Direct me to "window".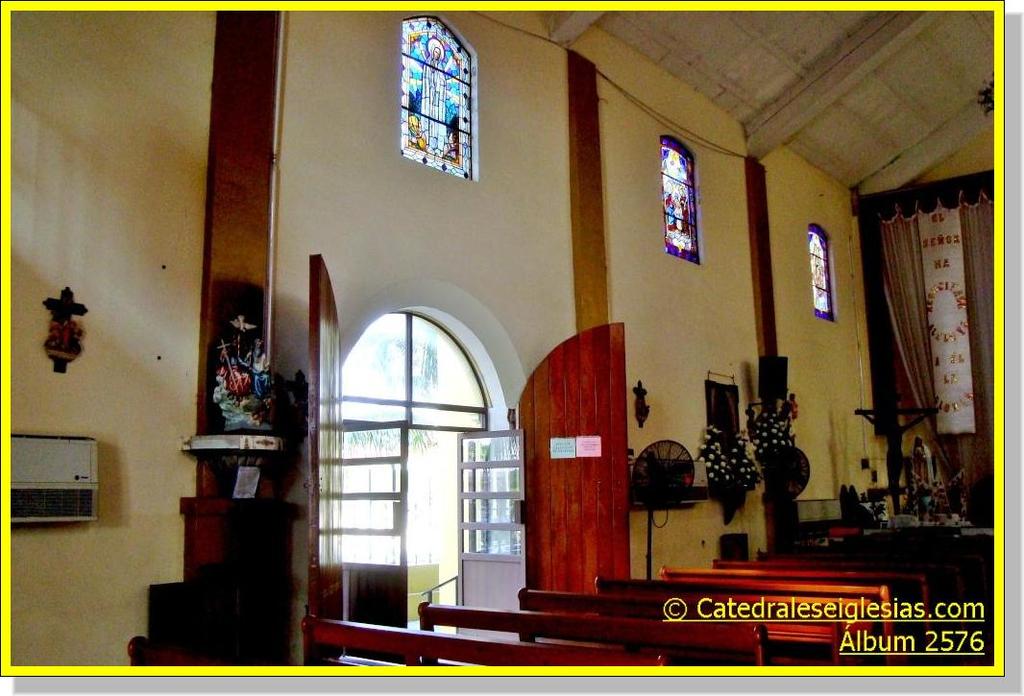
Direction: <bbox>664, 138, 700, 264</bbox>.
